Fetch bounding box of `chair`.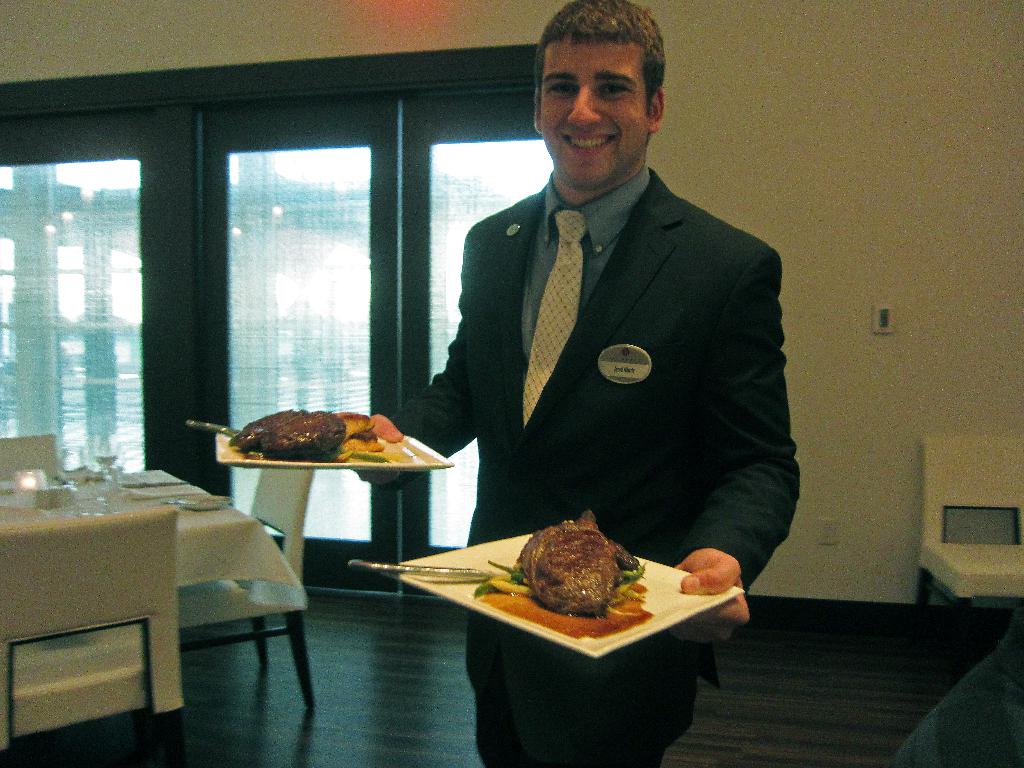
Bbox: l=0, t=431, r=65, b=479.
